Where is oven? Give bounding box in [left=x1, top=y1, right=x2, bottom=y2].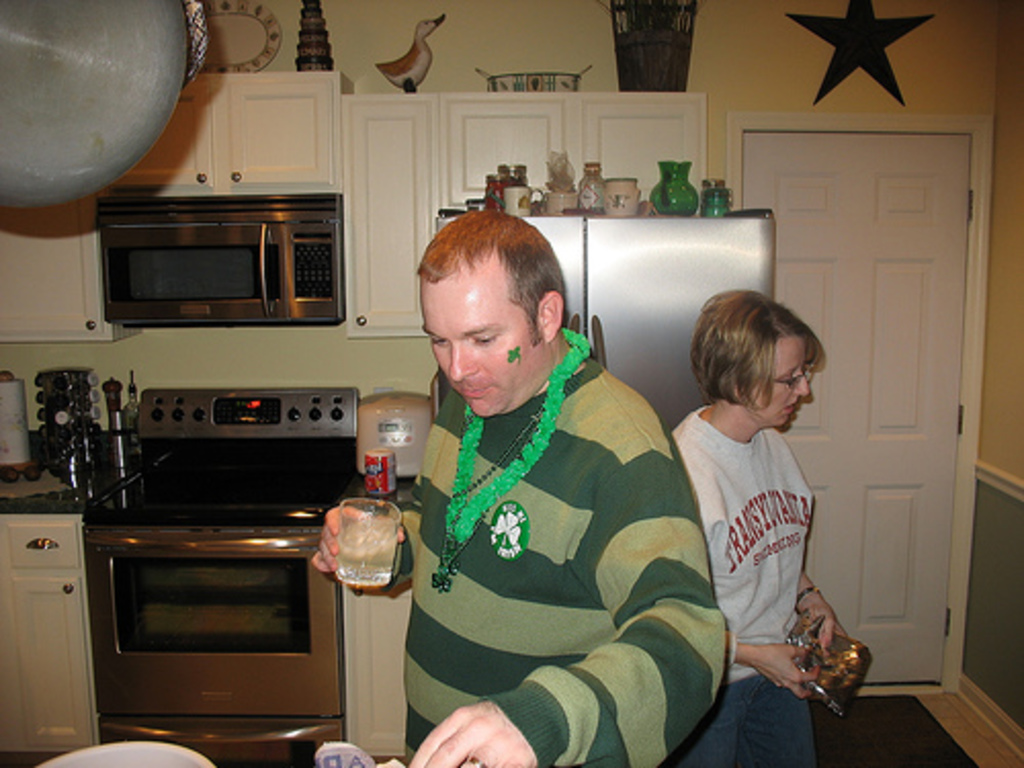
[left=98, top=195, right=344, bottom=330].
